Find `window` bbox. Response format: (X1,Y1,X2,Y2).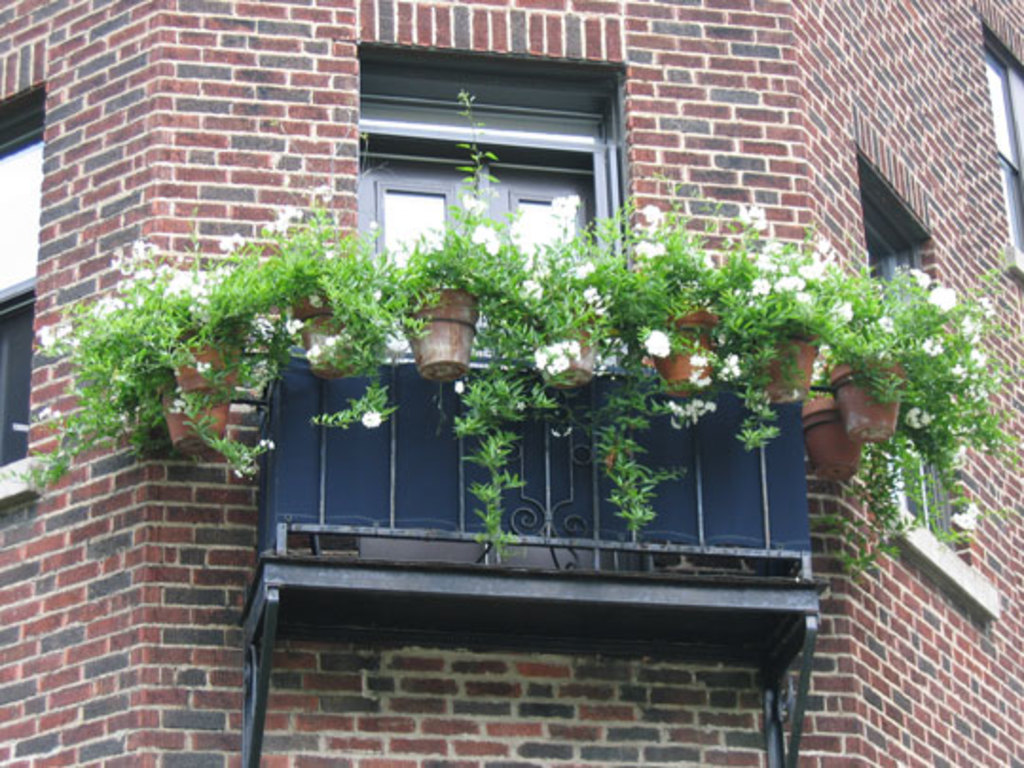
(0,104,47,493).
